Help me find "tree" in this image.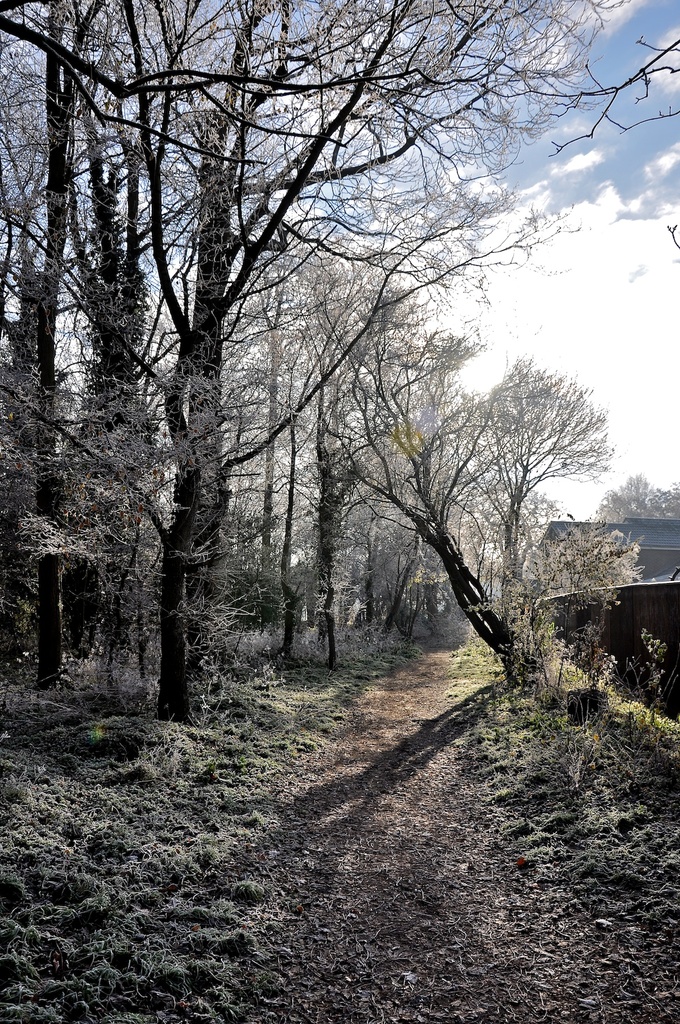
Found it: box(449, 316, 635, 657).
